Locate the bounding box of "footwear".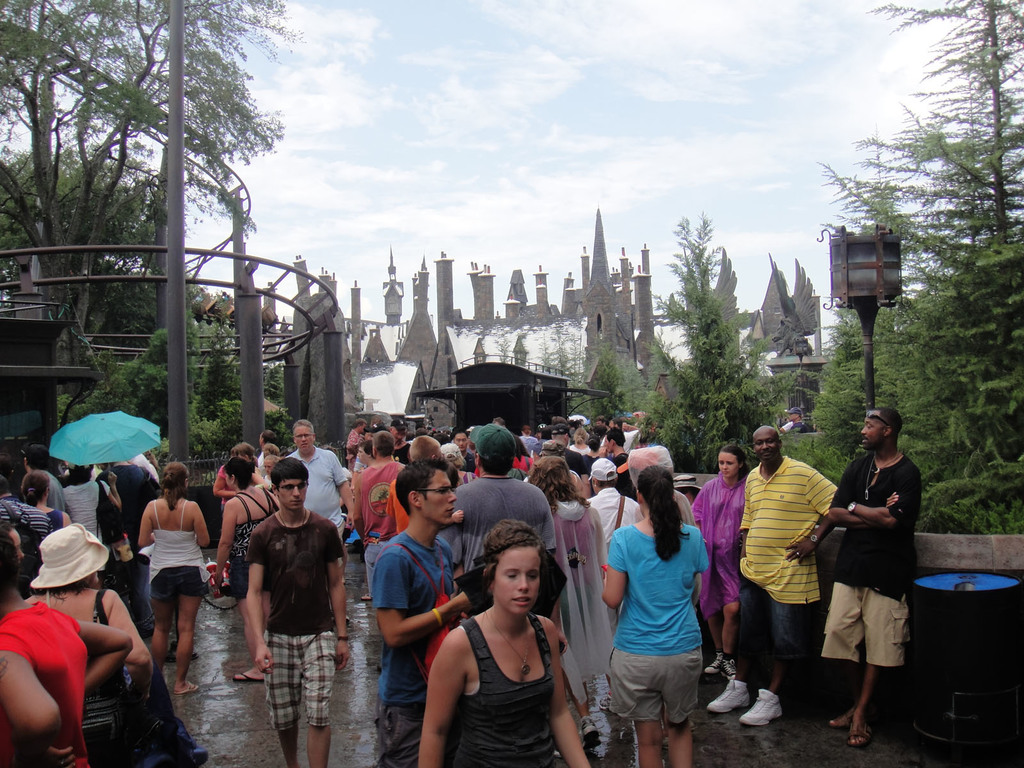
Bounding box: select_region(579, 716, 598, 739).
